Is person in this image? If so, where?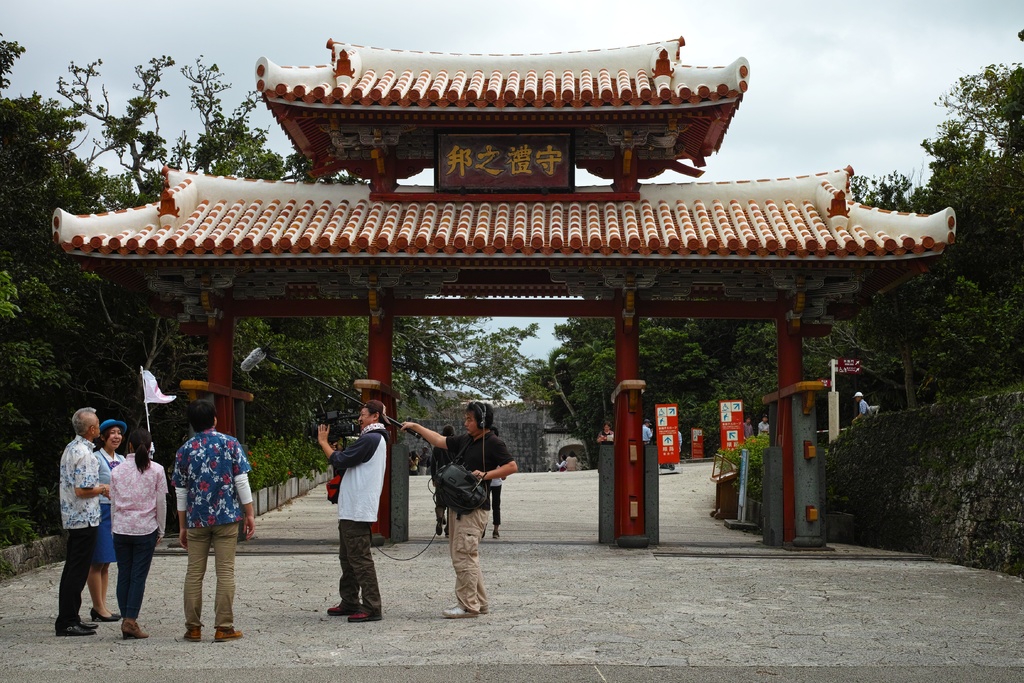
Yes, at (100,423,174,634).
